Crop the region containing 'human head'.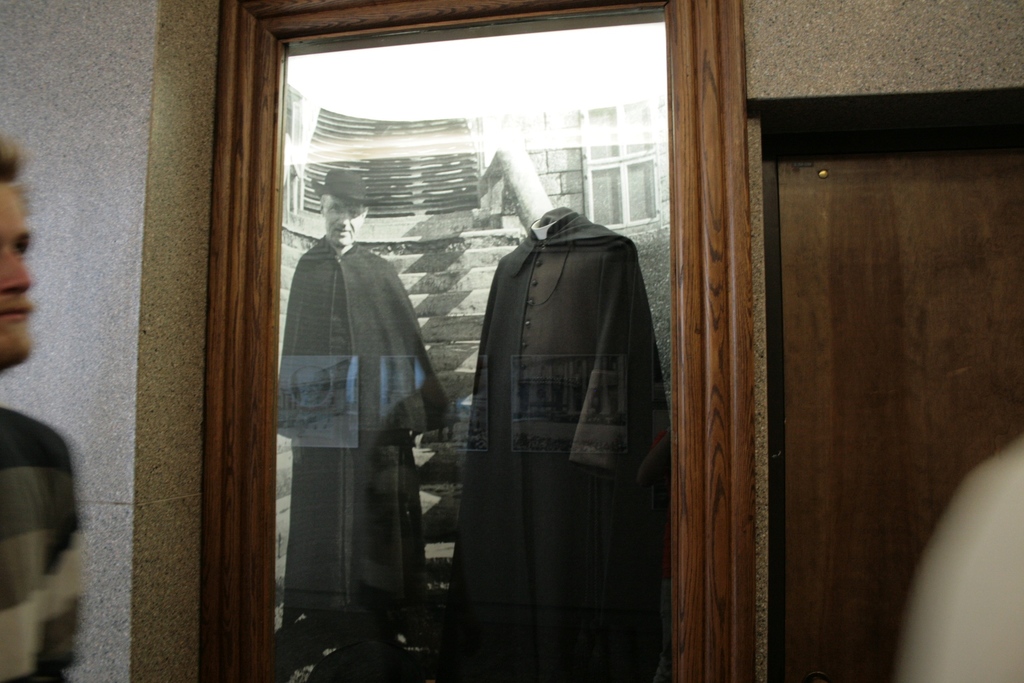
Crop region: bbox(319, 176, 369, 248).
